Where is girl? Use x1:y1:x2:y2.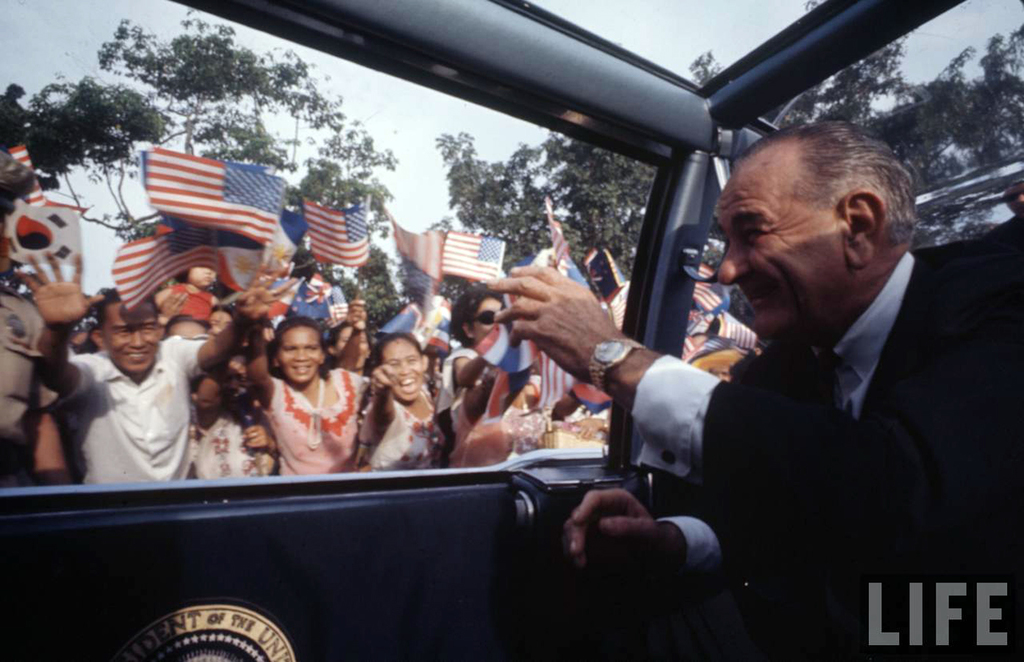
146:263:227:318.
